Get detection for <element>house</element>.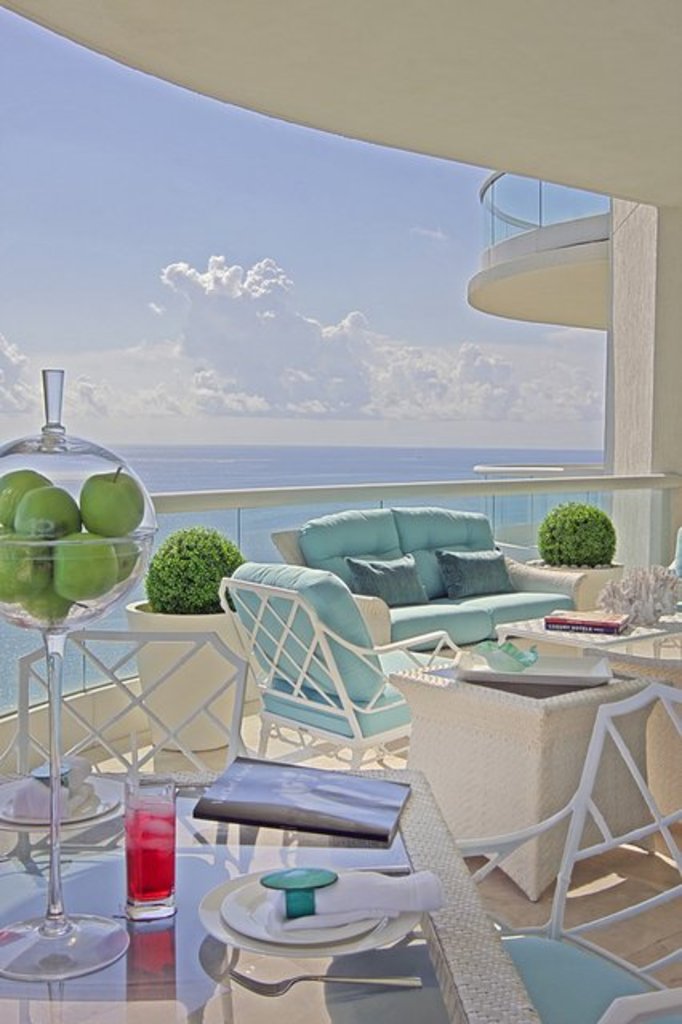
Detection: (0, 0, 680, 1022).
